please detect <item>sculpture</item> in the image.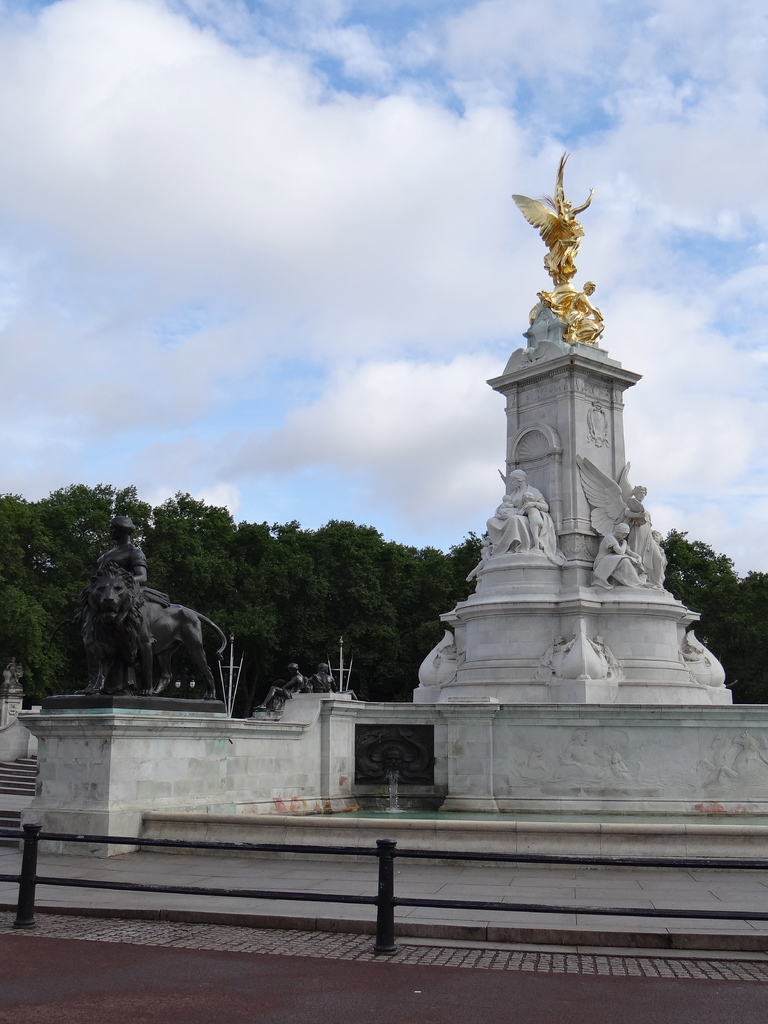
(x1=7, y1=650, x2=30, y2=684).
